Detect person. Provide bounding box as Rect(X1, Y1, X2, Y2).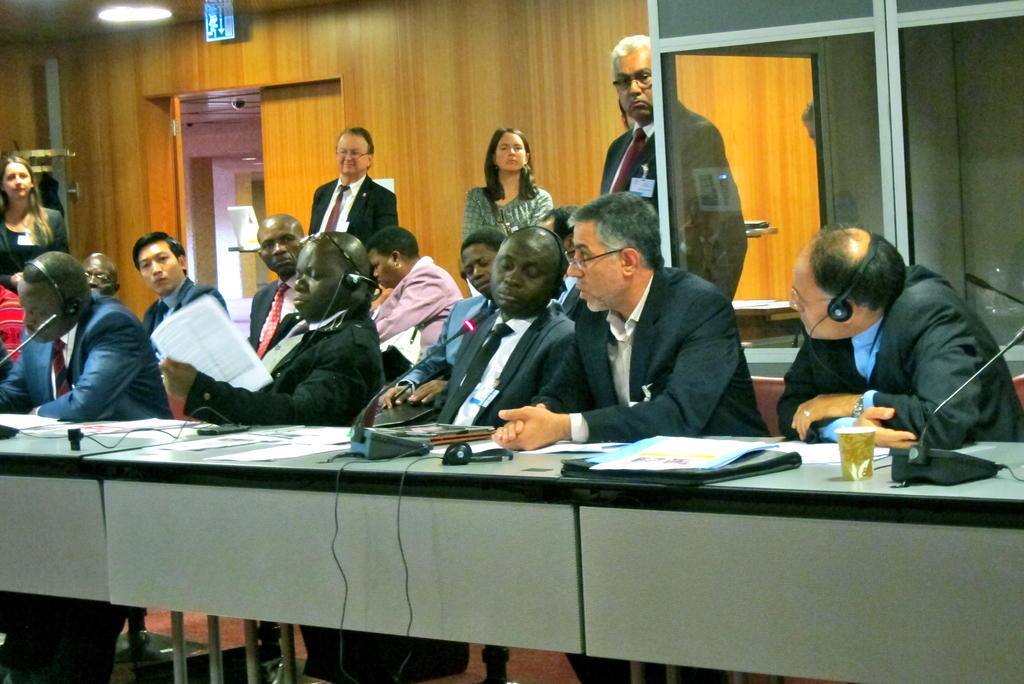
Rect(0, 152, 70, 296).
